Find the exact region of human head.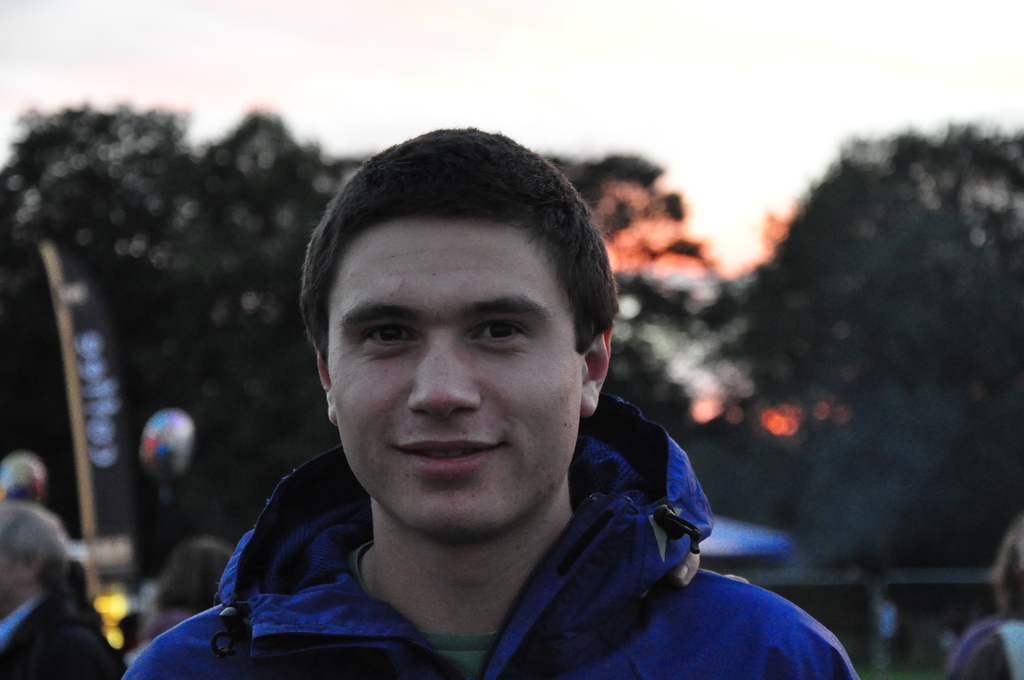
Exact region: x1=989 y1=523 x2=1023 y2=626.
